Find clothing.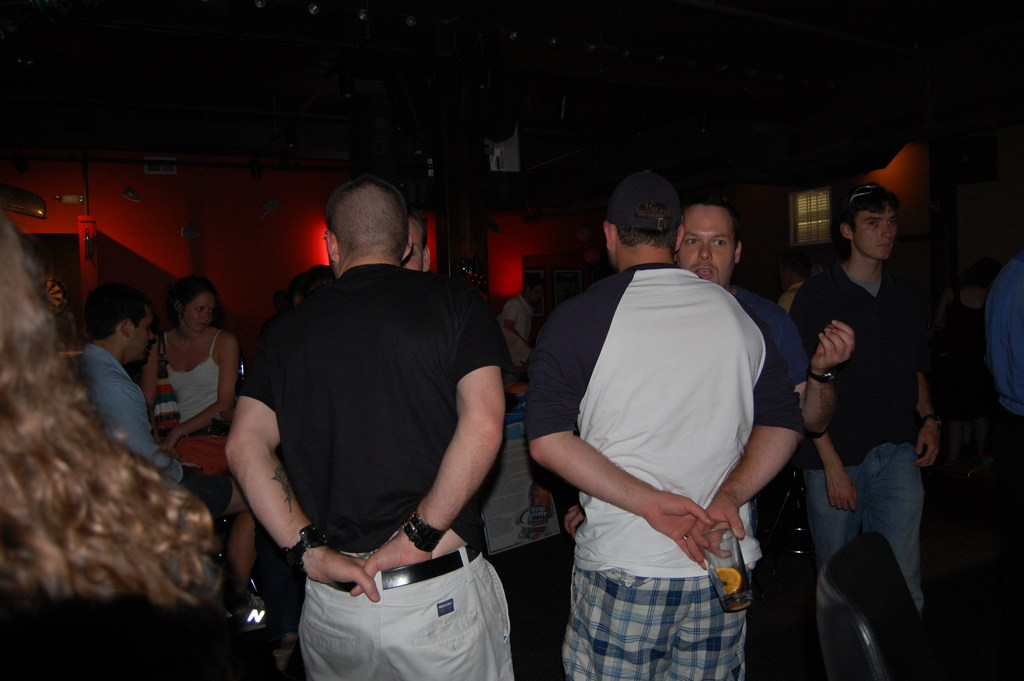
(164, 329, 230, 467).
